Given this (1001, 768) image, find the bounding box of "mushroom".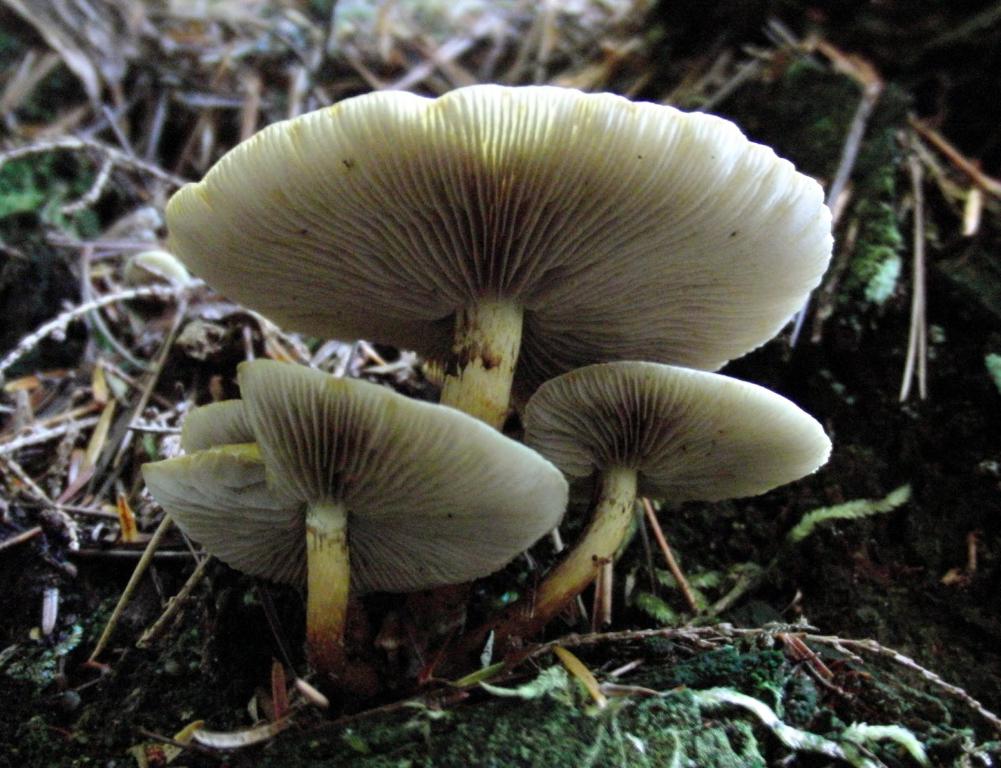
box(431, 363, 833, 679).
